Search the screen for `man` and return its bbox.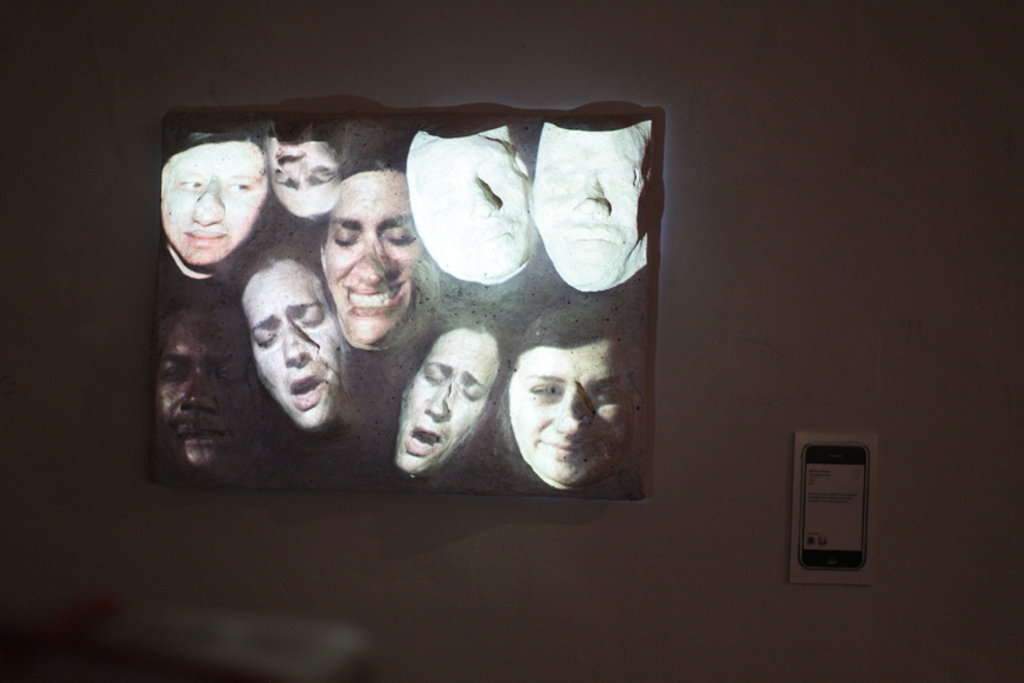
Found: rect(401, 123, 525, 286).
